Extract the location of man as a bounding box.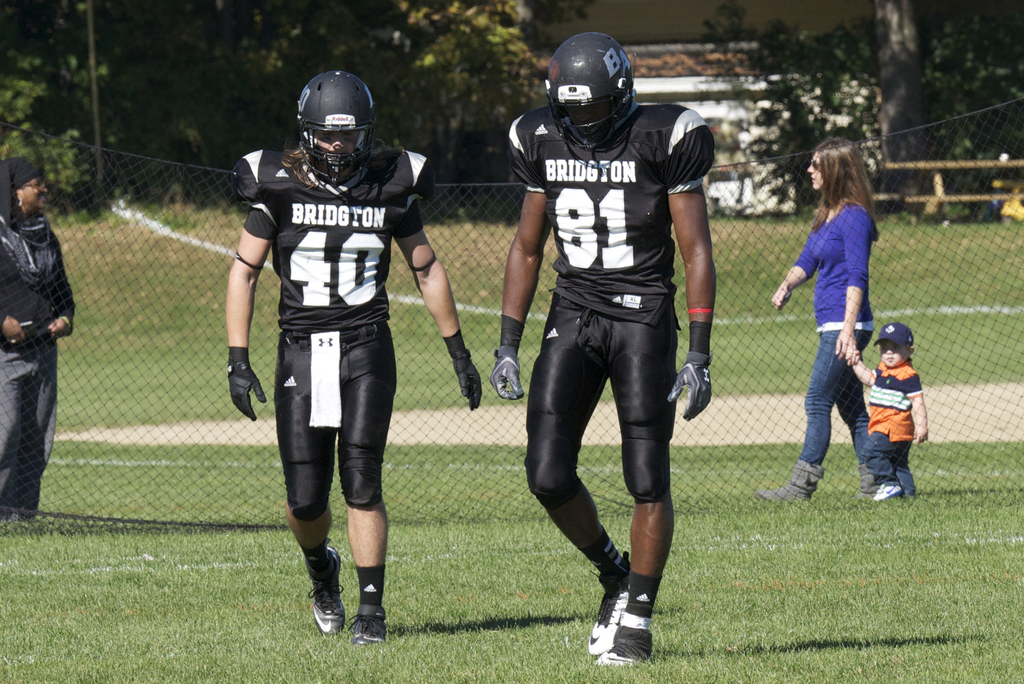
select_region(500, 53, 714, 631).
